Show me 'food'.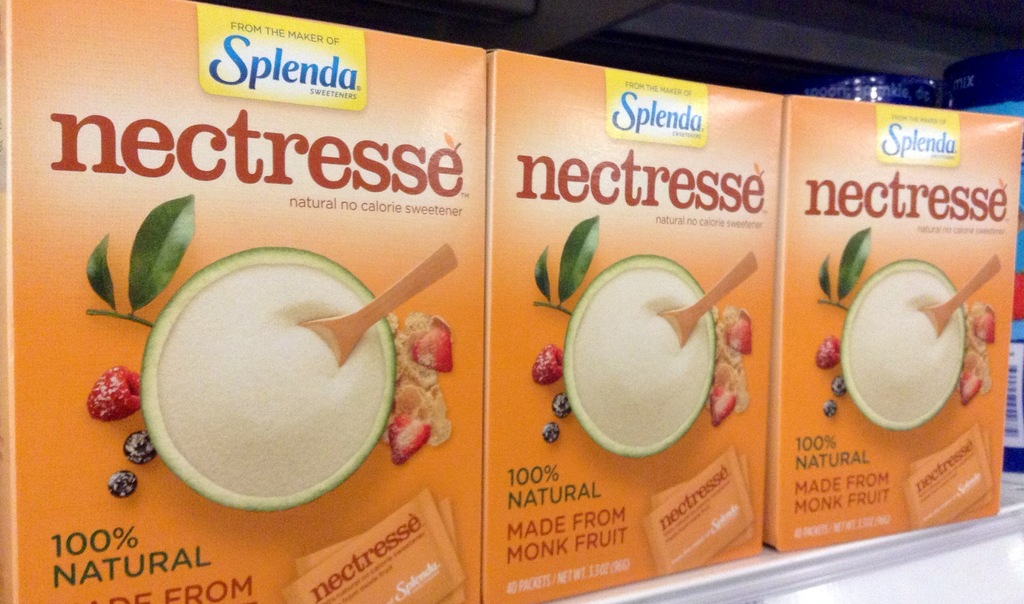
'food' is here: l=108, t=428, r=152, b=502.
